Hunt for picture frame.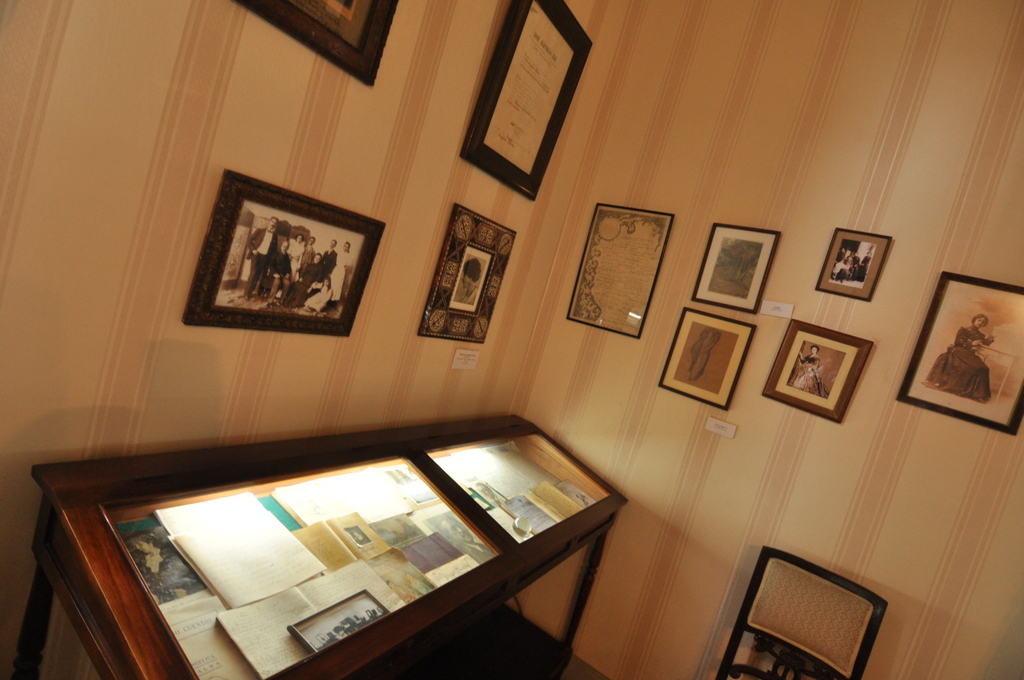
Hunted down at box=[663, 310, 754, 409].
